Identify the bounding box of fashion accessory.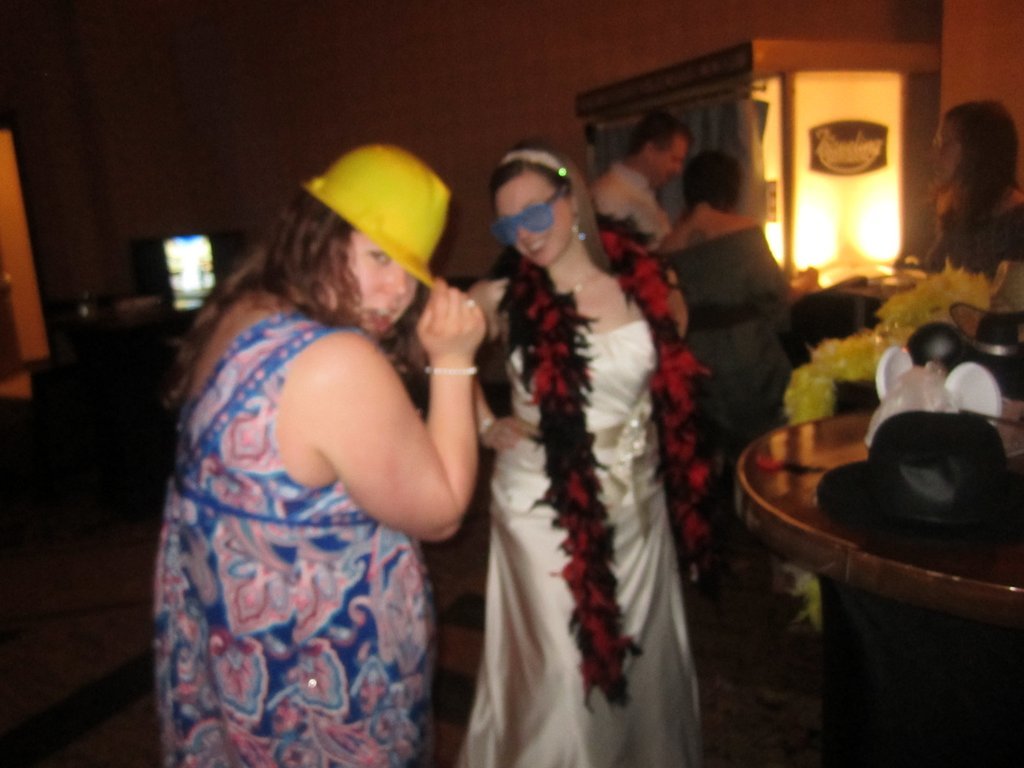
select_region(479, 411, 496, 433).
